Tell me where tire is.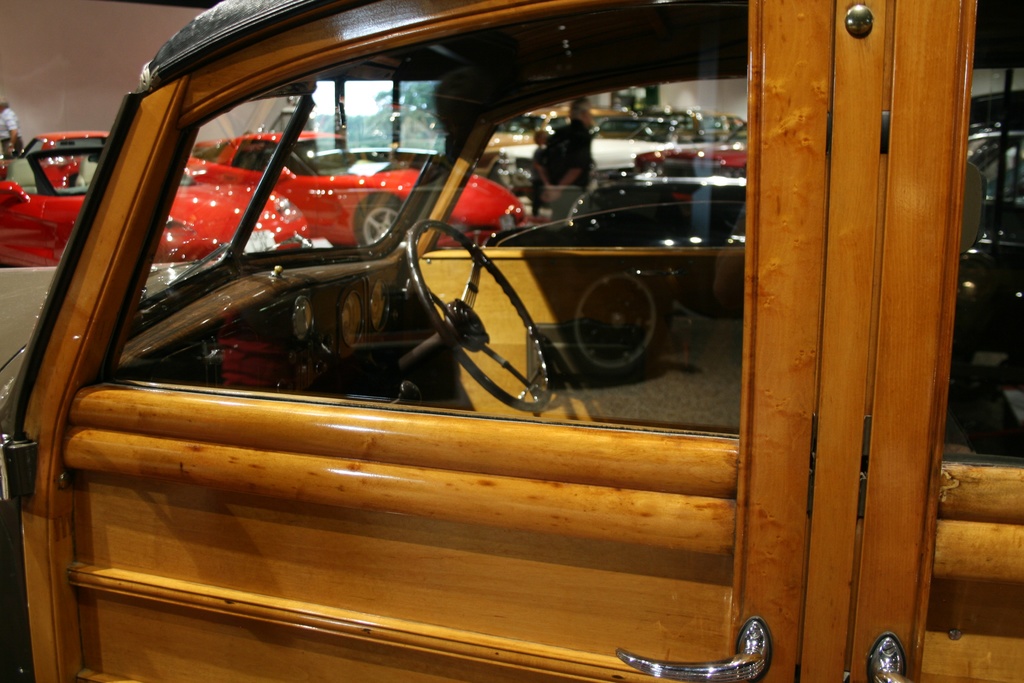
tire is at [x1=509, y1=158, x2=541, y2=194].
